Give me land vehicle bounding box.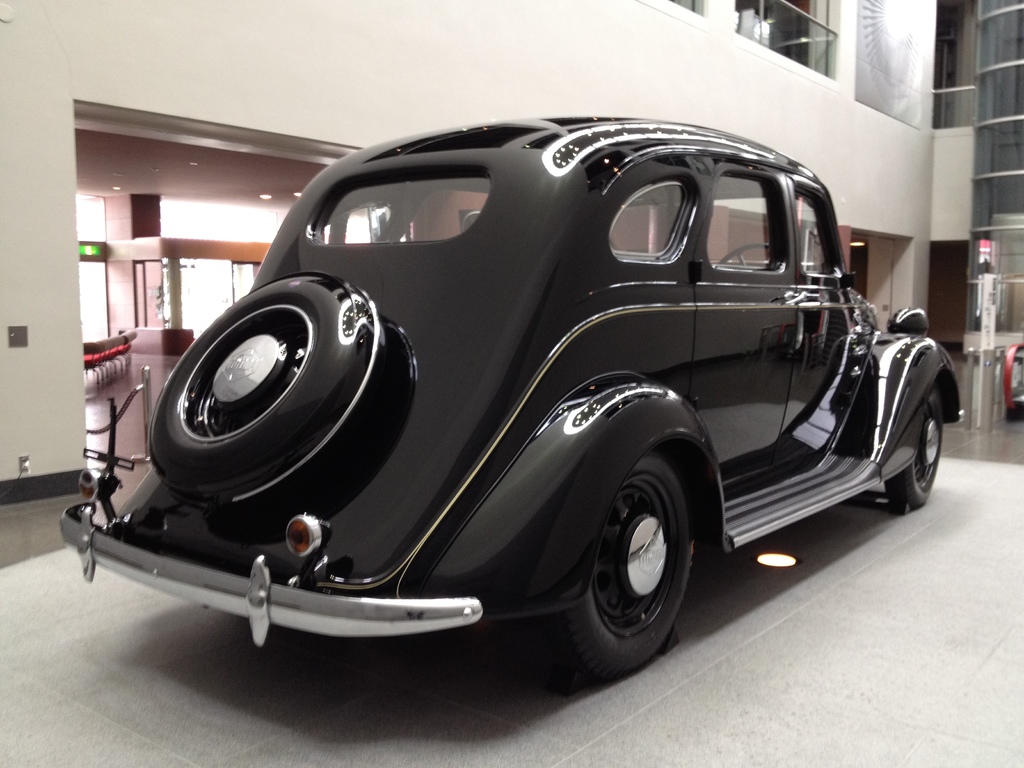
select_region(119, 100, 948, 697).
